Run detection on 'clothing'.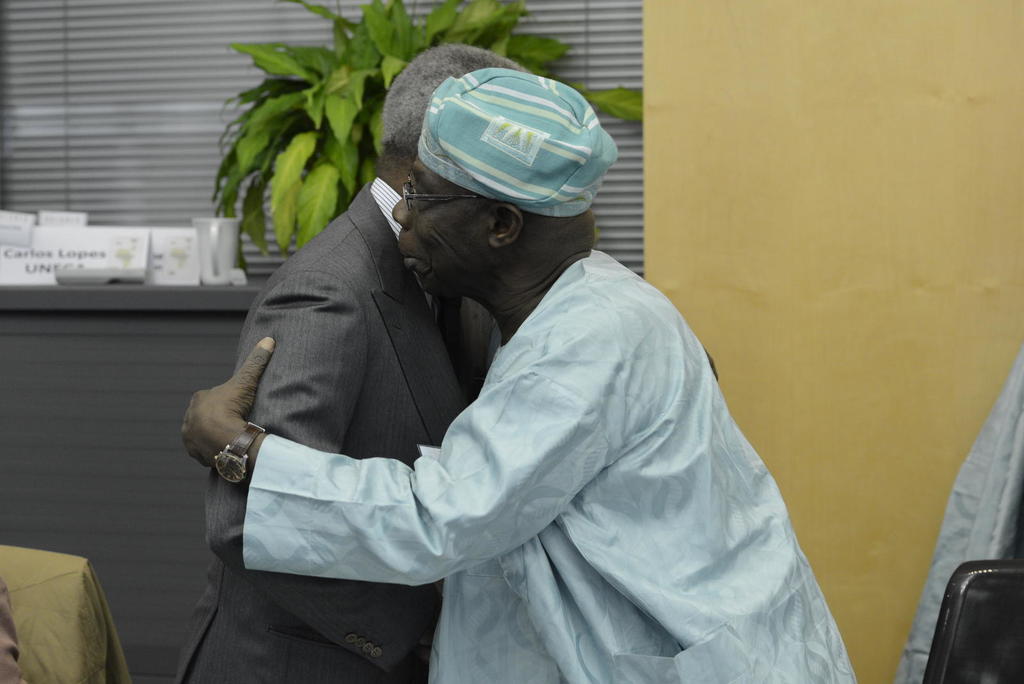
Result: bbox(179, 181, 500, 683).
